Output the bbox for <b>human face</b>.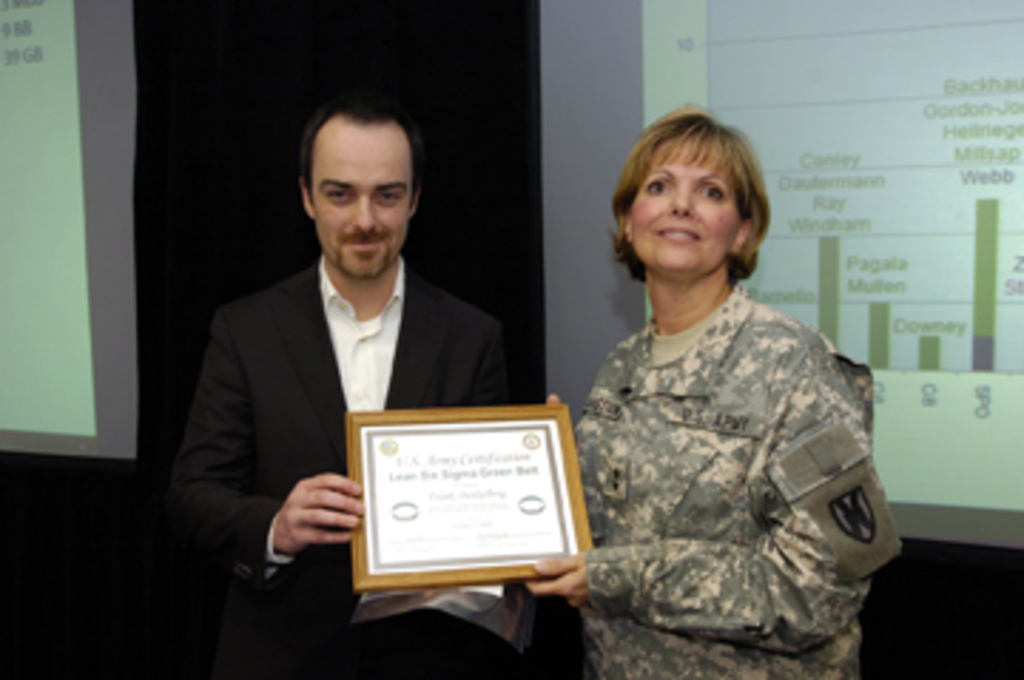
<region>634, 139, 745, 276</region>.
